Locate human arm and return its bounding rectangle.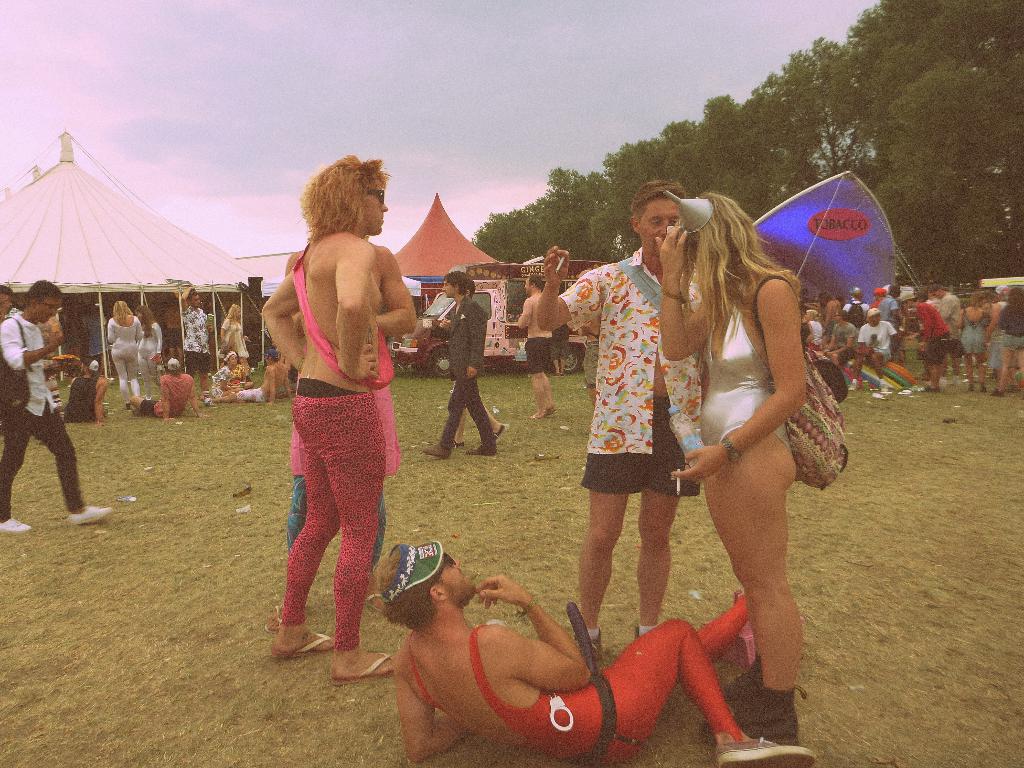
[left=666, top=273, right=810, bottom=484].
